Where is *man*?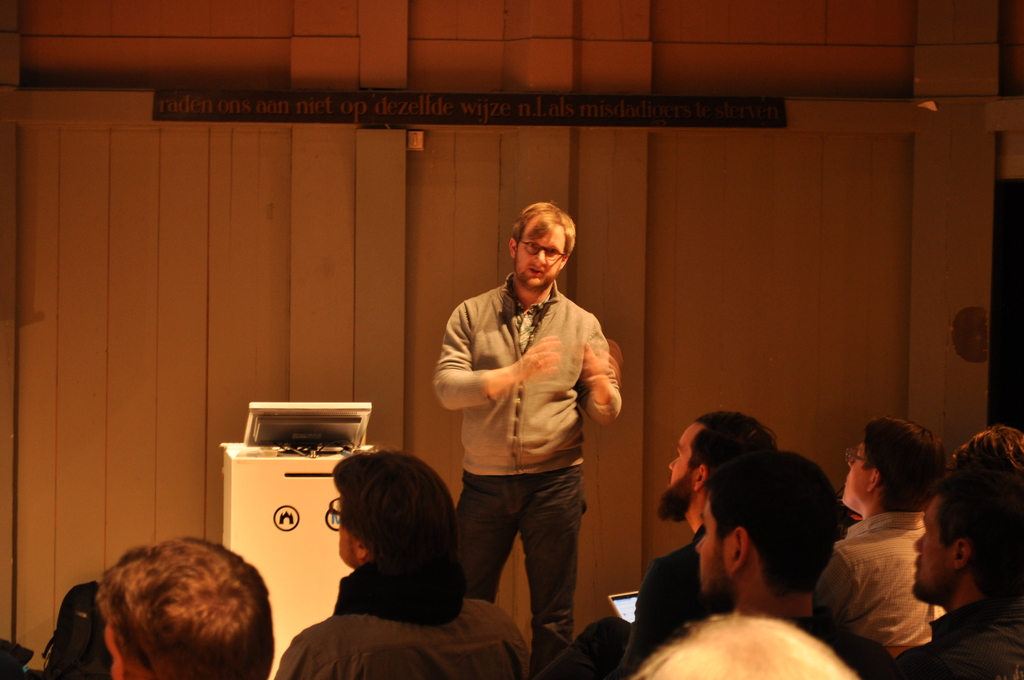
crop(896, 467, 1023, 679).
